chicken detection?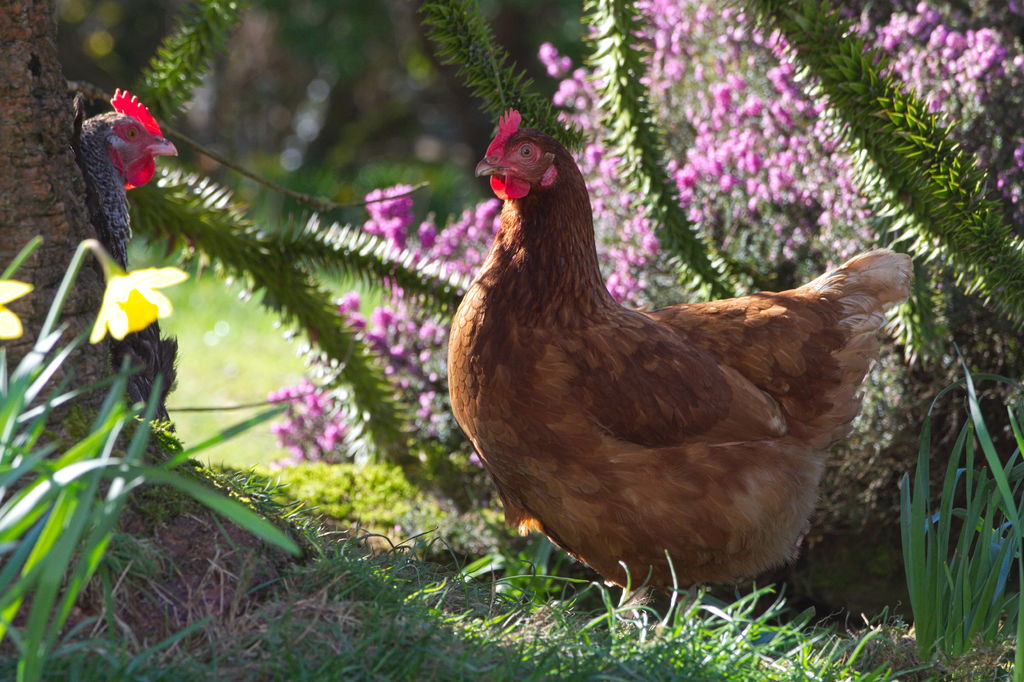
region(451, 114, 917, 626)
